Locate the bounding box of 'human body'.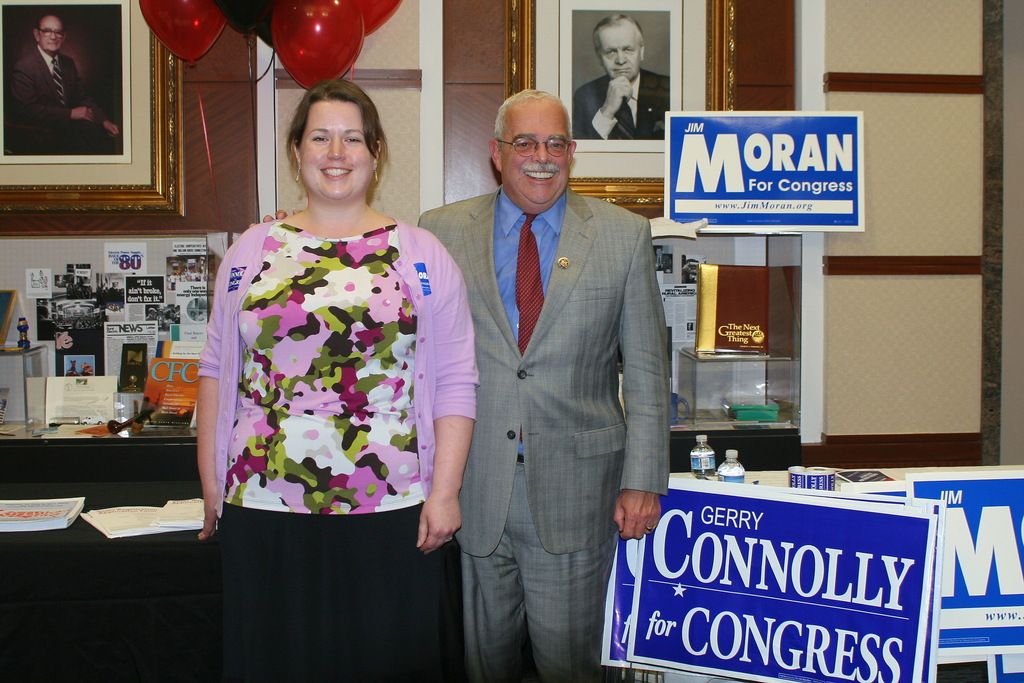
Bounding box: {"x1": 15, "y1": 5, "x2": 122, "y2": 155}.
